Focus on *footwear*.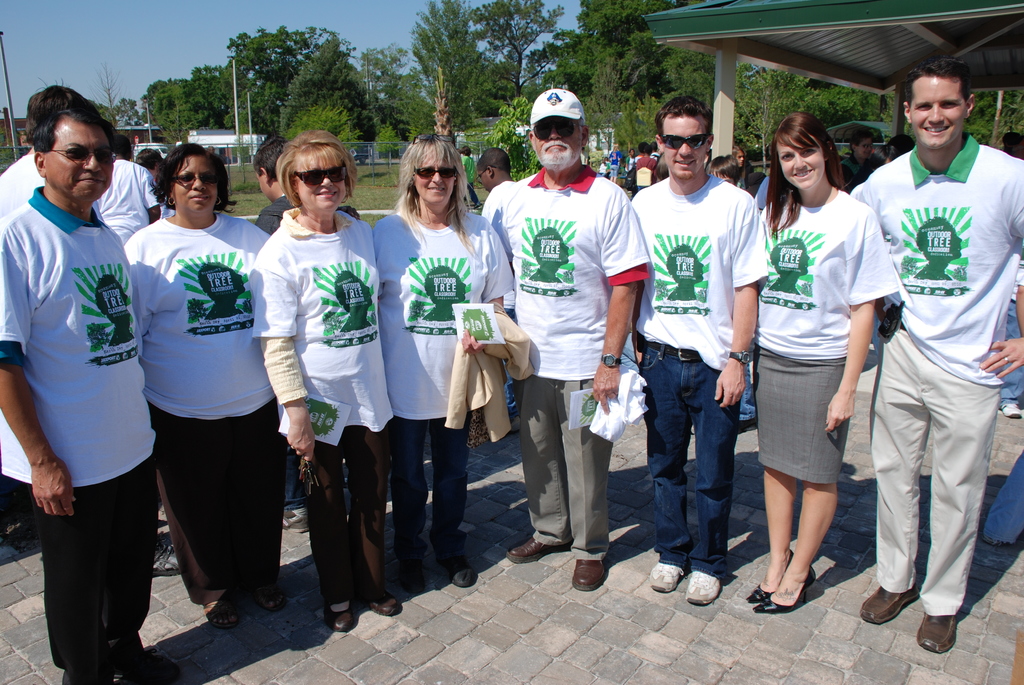
Focused at rect(917, 613, 962, 657).
